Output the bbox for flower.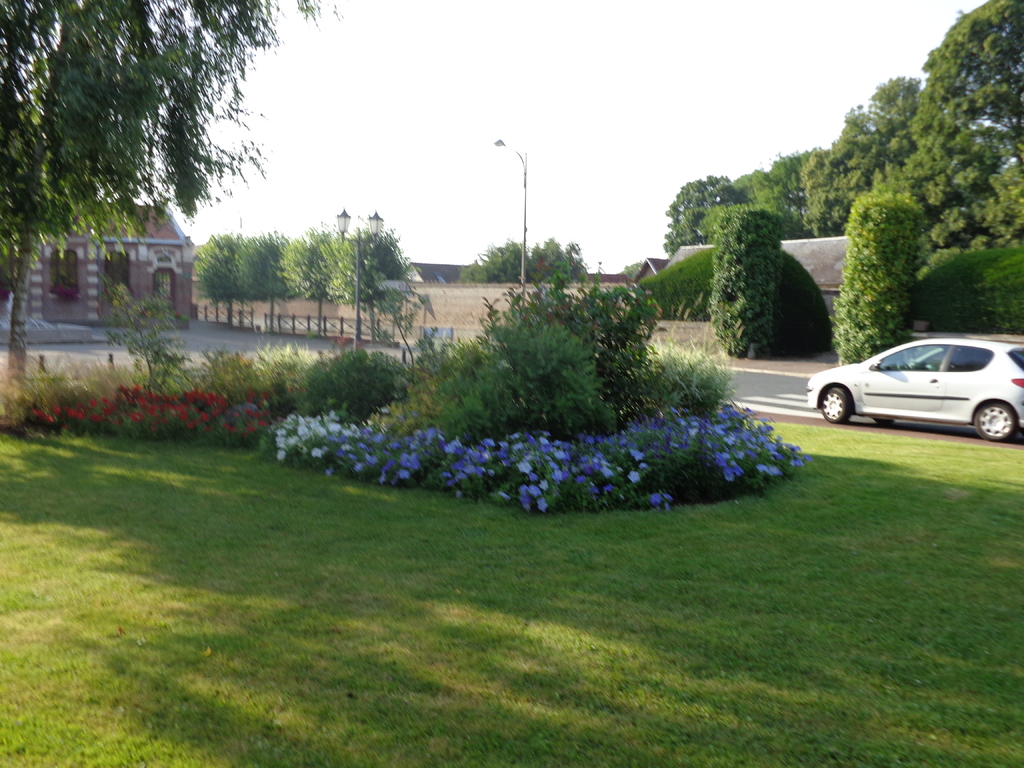
536,500,552,513.
